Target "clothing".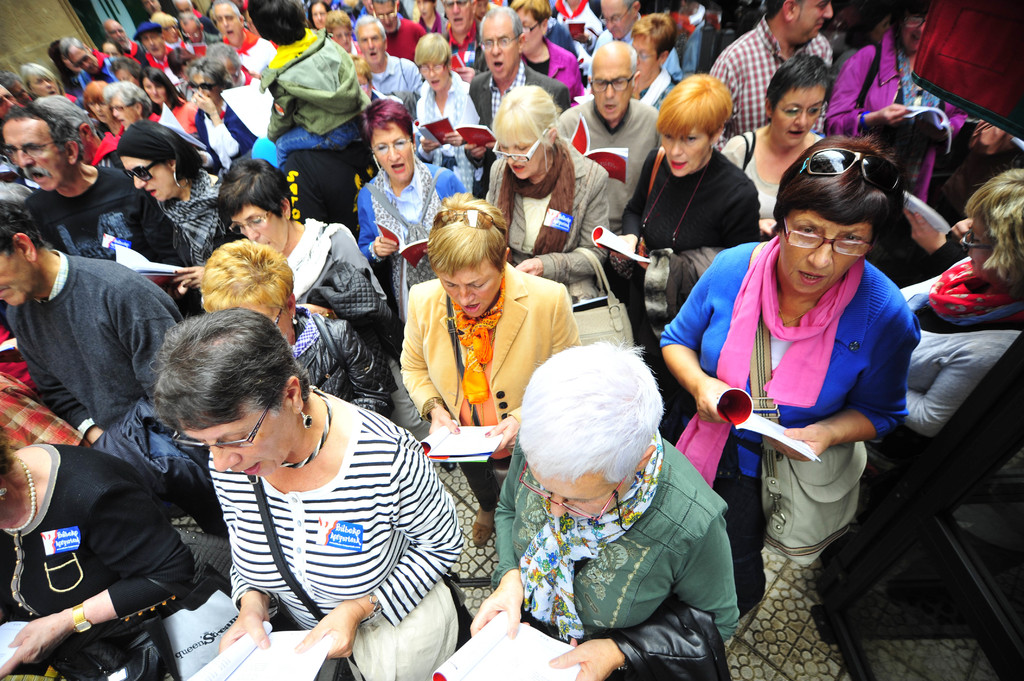
Target region: x1=392, y1=267, x2=575, y2=523.
